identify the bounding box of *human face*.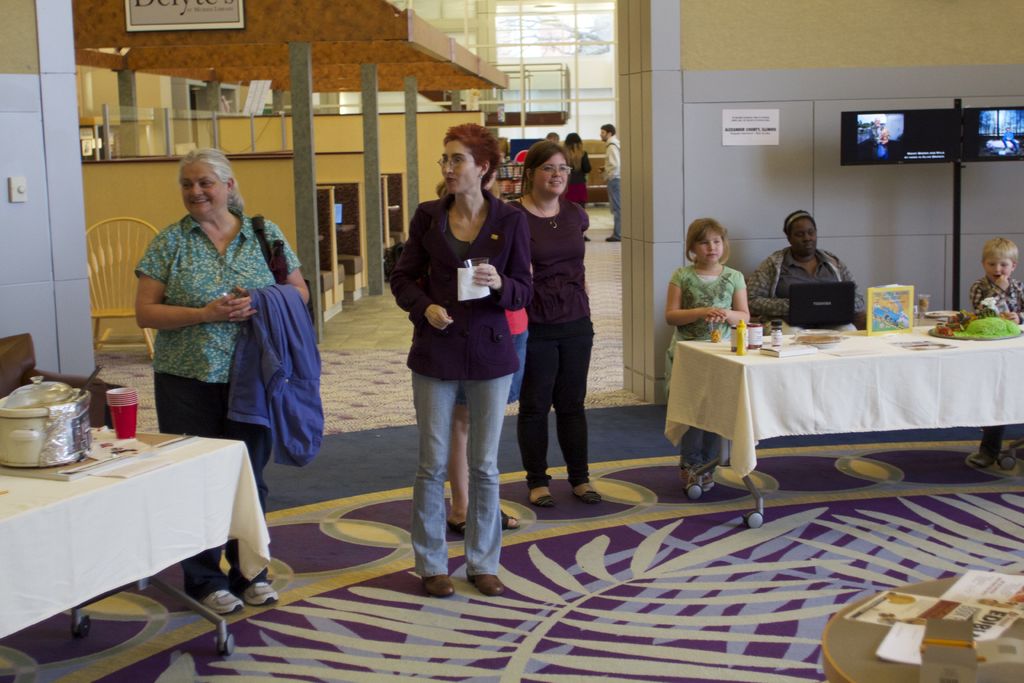
{"left": 787, "top": 218, "right": 817, "bottom": 256}.
